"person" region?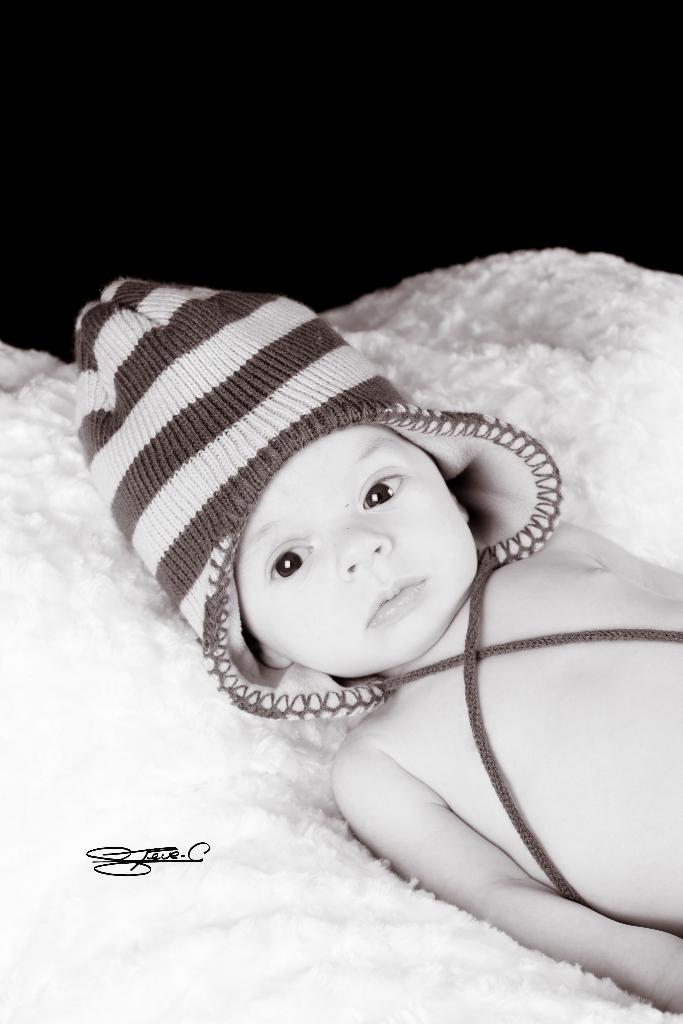
72,265,682,1019
